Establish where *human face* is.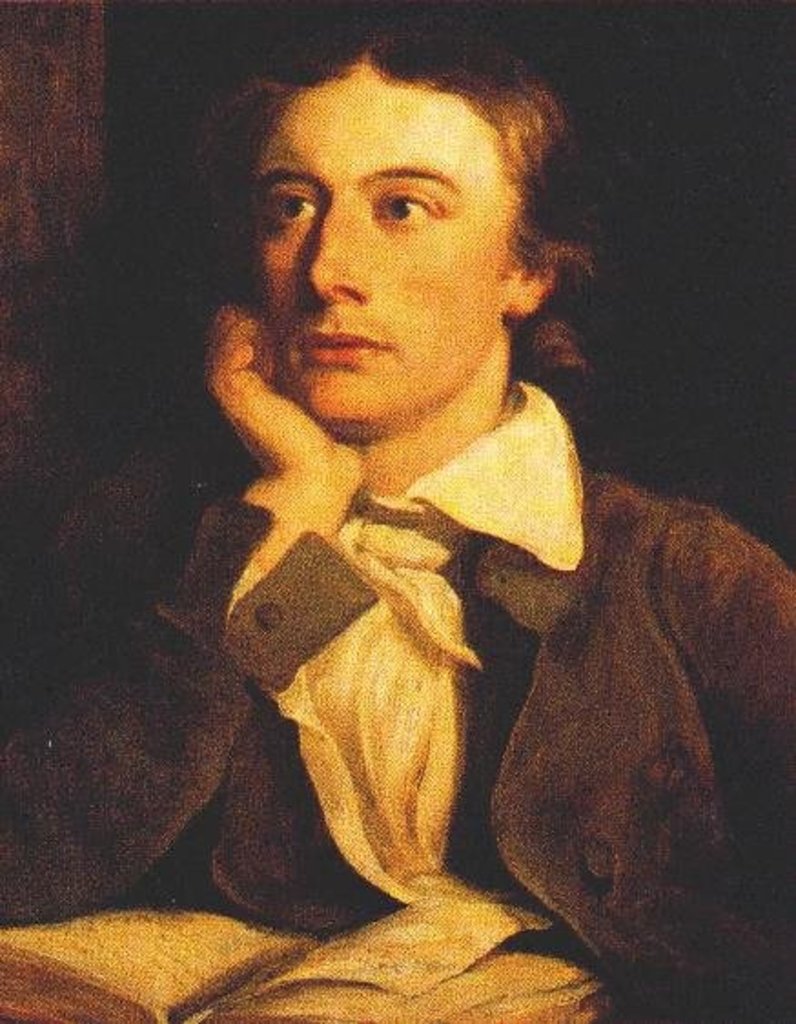
Established at bbox=[262, 64, 510, 432].
